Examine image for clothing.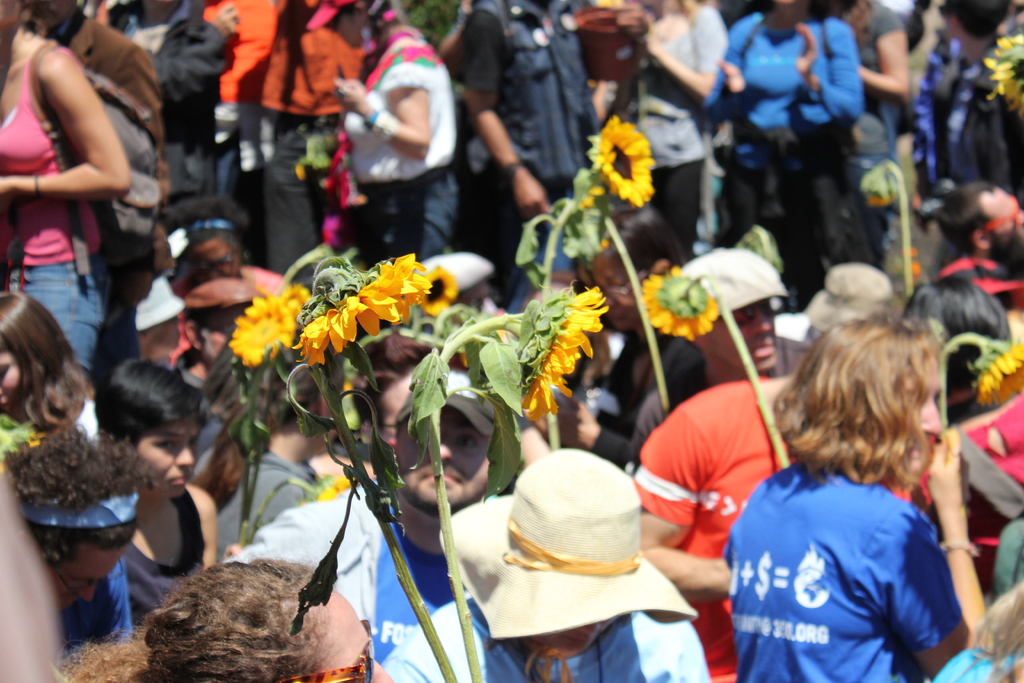
Examination result: BBox(228, 475, 465, 659).
